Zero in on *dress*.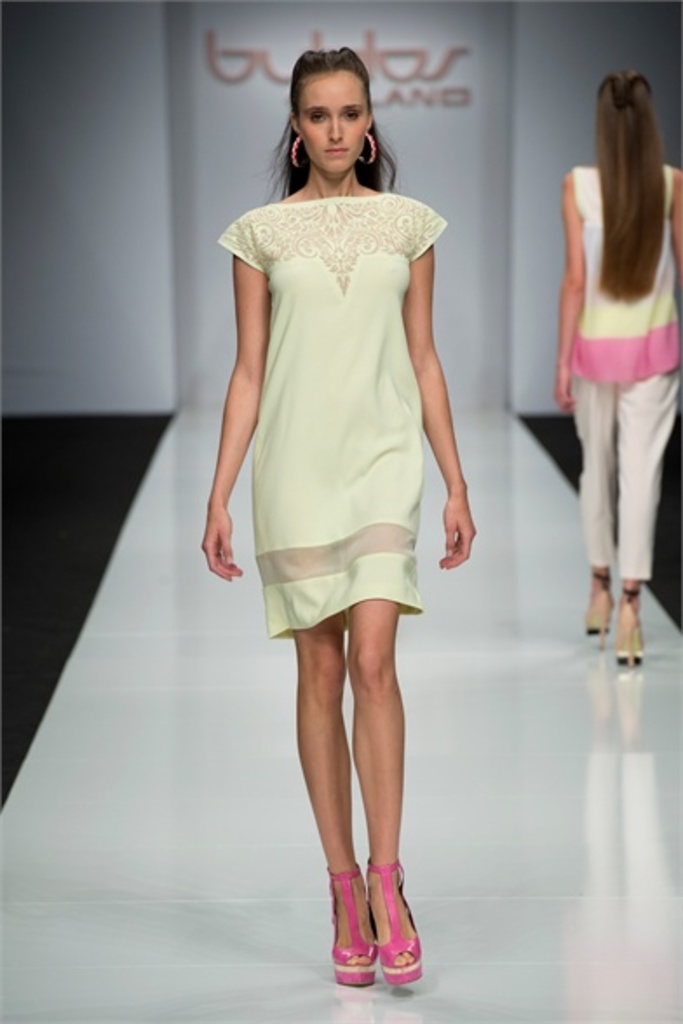
Zeroed in: (213,190,446,637).
